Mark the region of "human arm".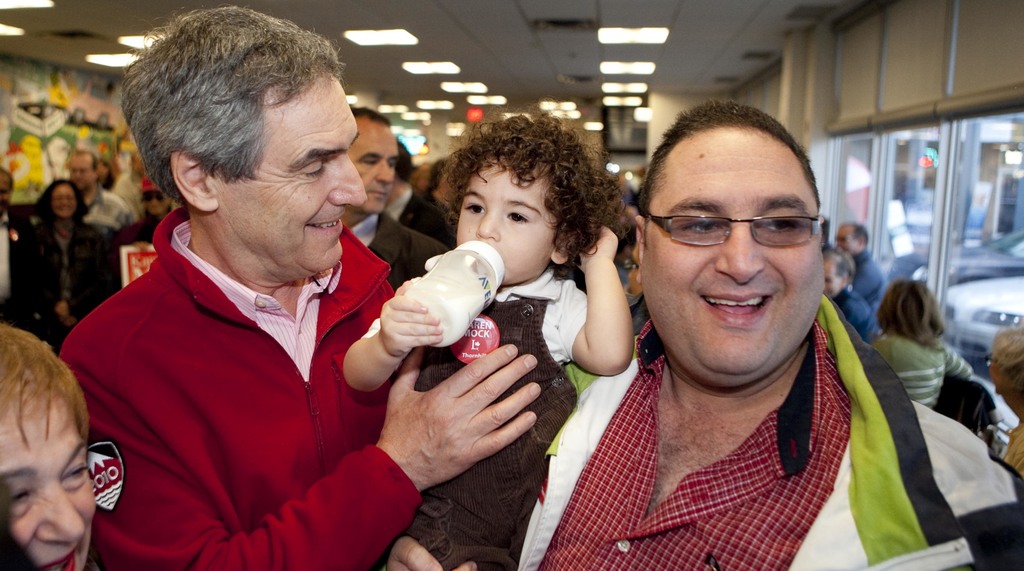
Region: bbox(339, 280, 444, 395).
